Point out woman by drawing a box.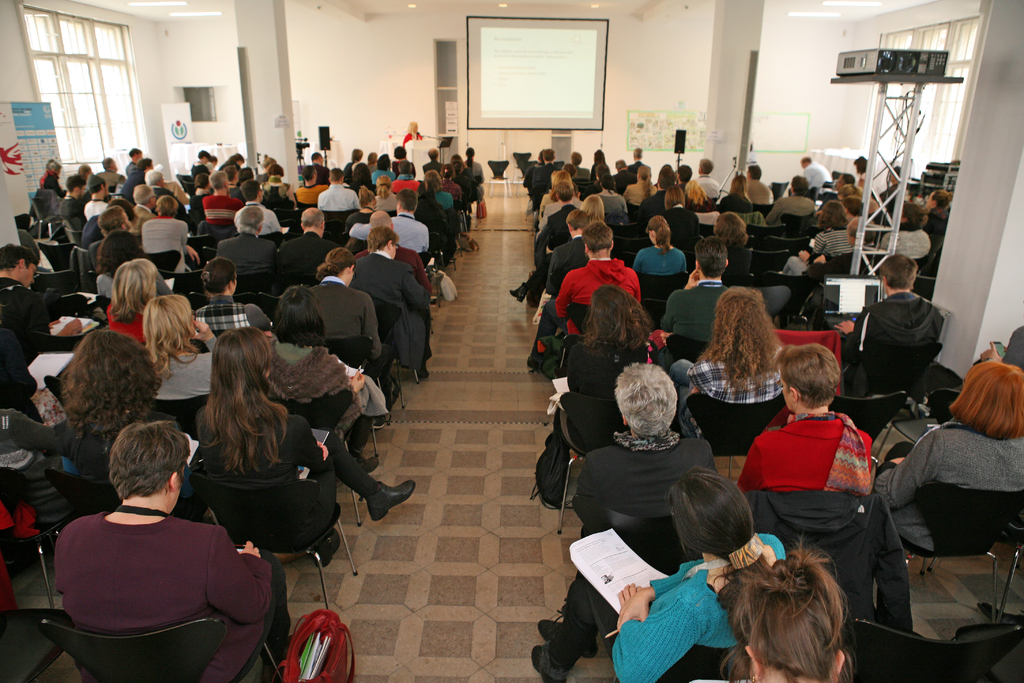
[194,326,416,535].
